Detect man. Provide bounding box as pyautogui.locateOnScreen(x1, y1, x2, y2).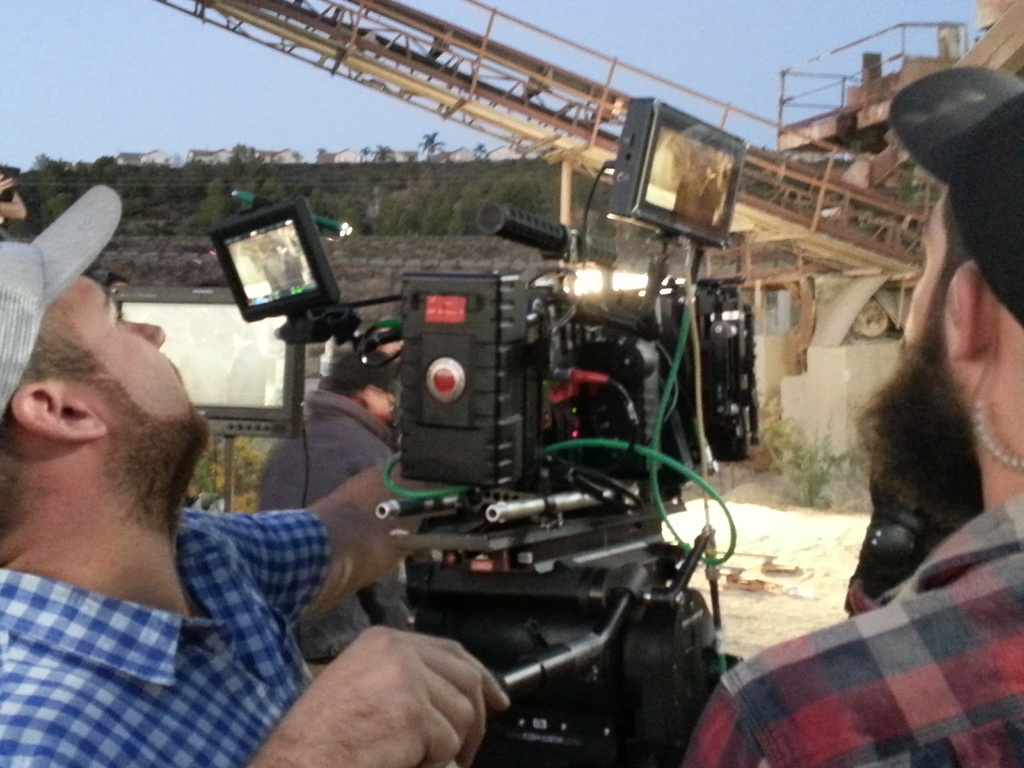
pyautogui.locateOnScreen(673, 147, 710, 225).
